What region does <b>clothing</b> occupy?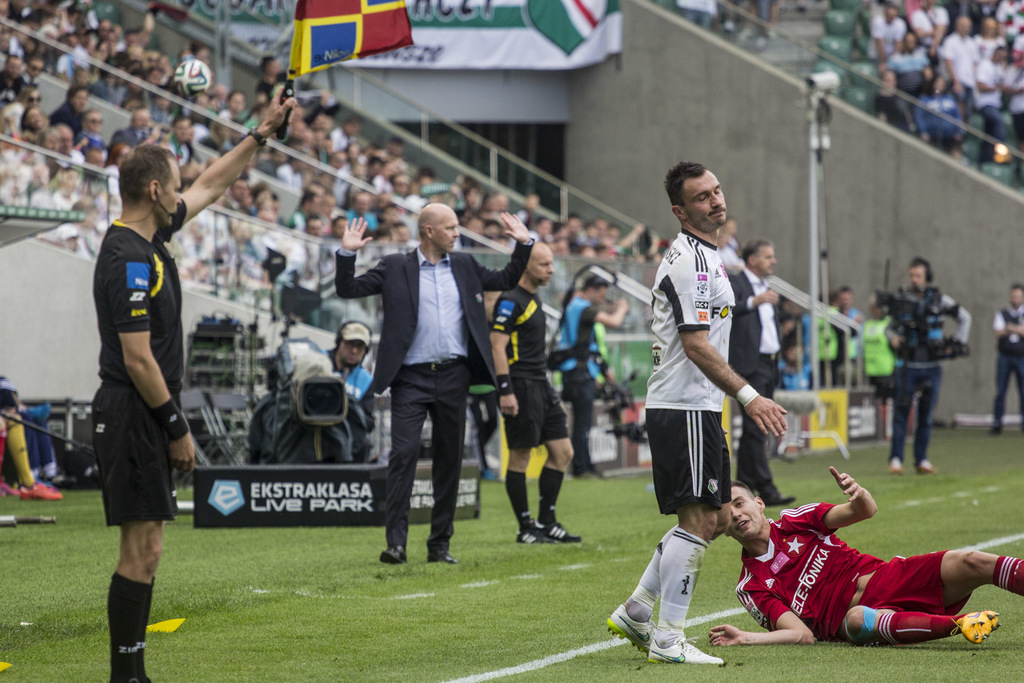
Rect(996, 303, 1023, 361).
